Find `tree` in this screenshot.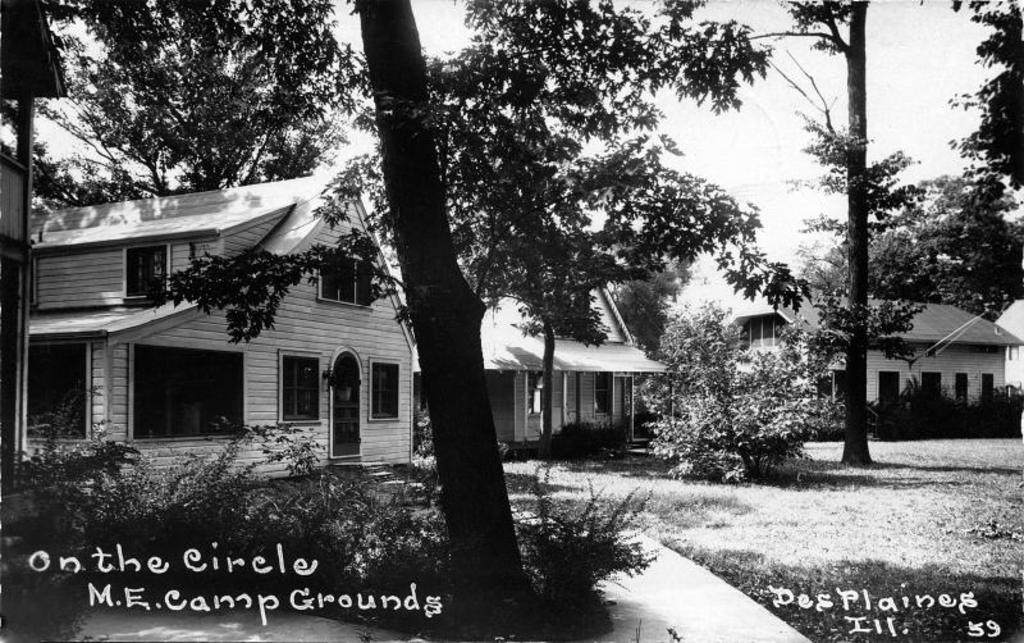
The bounding box for `tree` is bbox=(151, 0, 755, 448).
